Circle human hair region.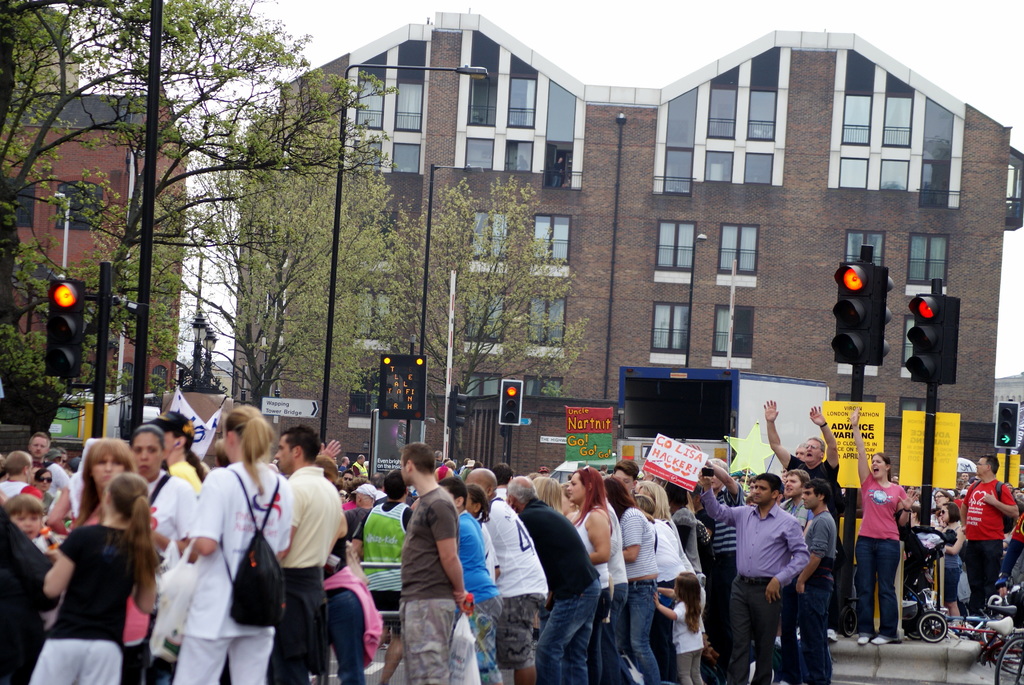
Region: [left=612, top=461, right=640, bottom=475].
